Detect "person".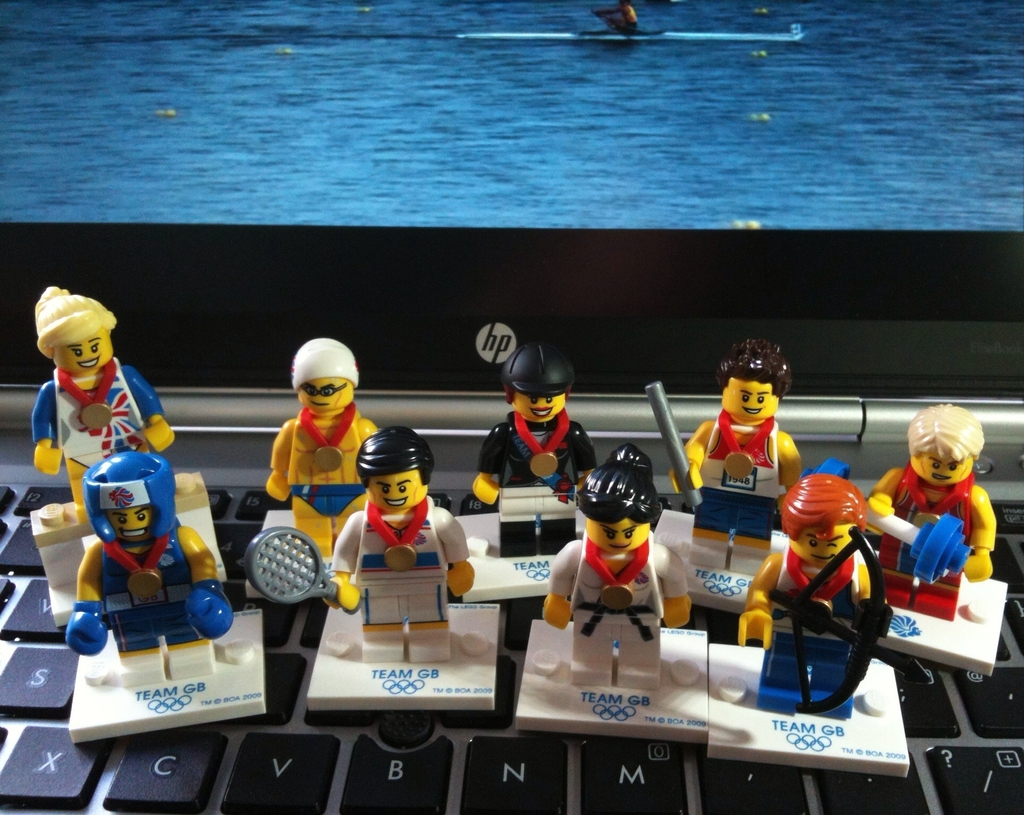
Detected at x1=668, y1=337, x2=801, y2=572.
